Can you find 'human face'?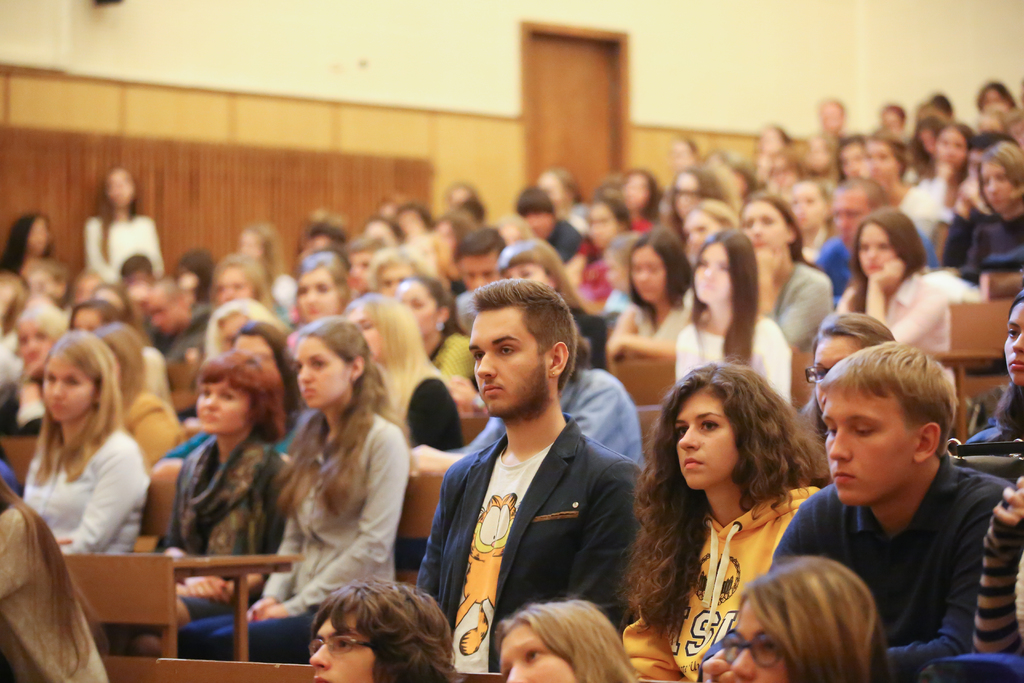
Yes, bounding box: {"left": 863, "top": 226, "right": 900, "bottom": 270}.
